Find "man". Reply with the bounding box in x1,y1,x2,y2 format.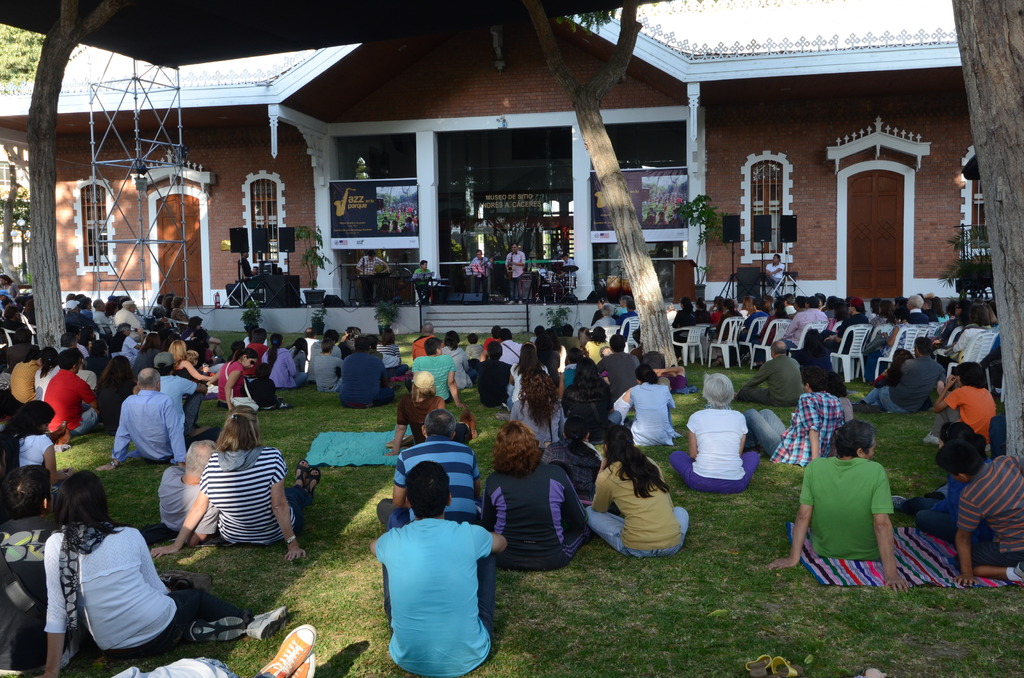
782,296,831,348.
